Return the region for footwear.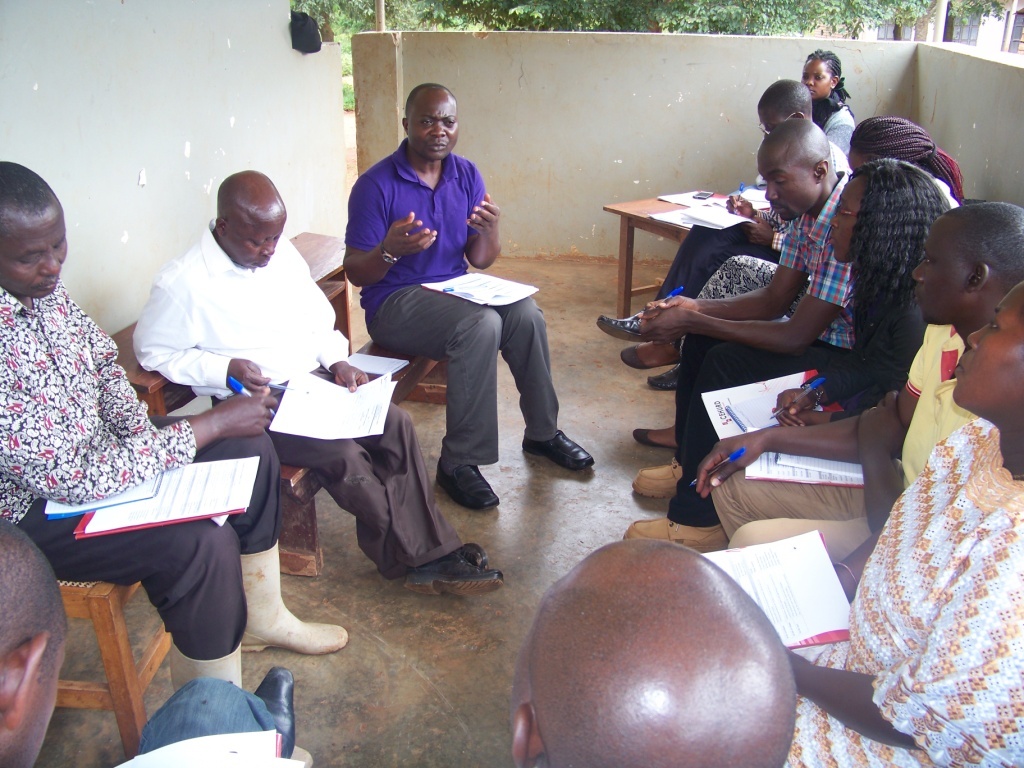
x1=435, y1=458, x2=497, y2=514.
